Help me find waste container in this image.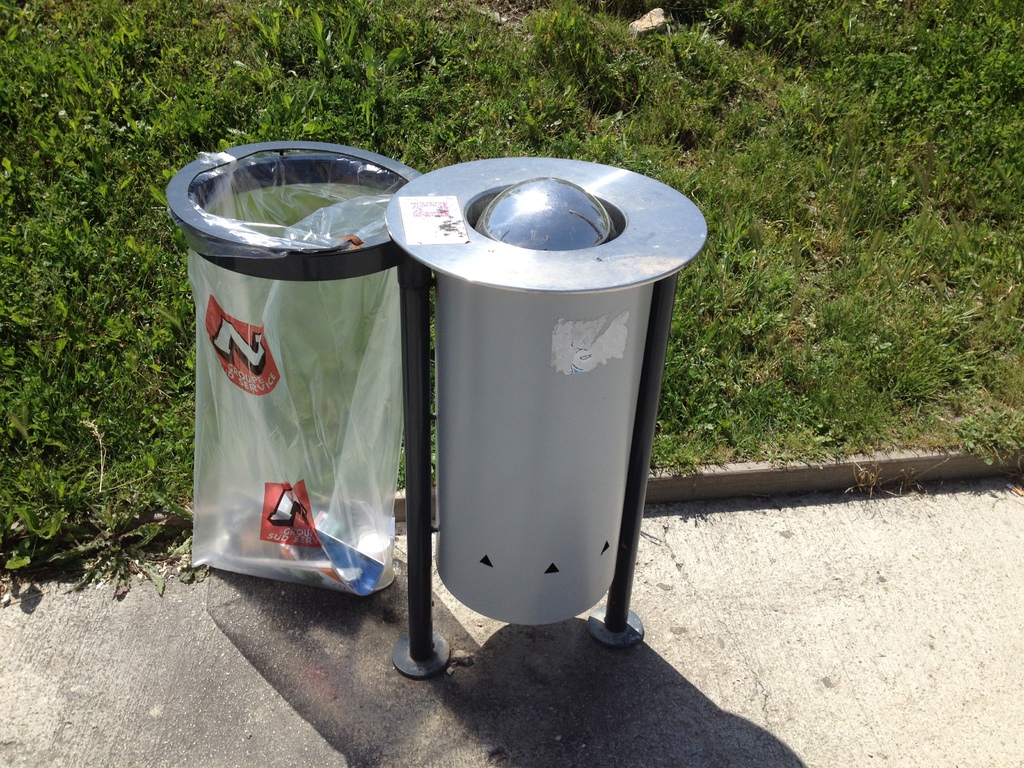
Found it: locate(169, 138, 439, 596).
